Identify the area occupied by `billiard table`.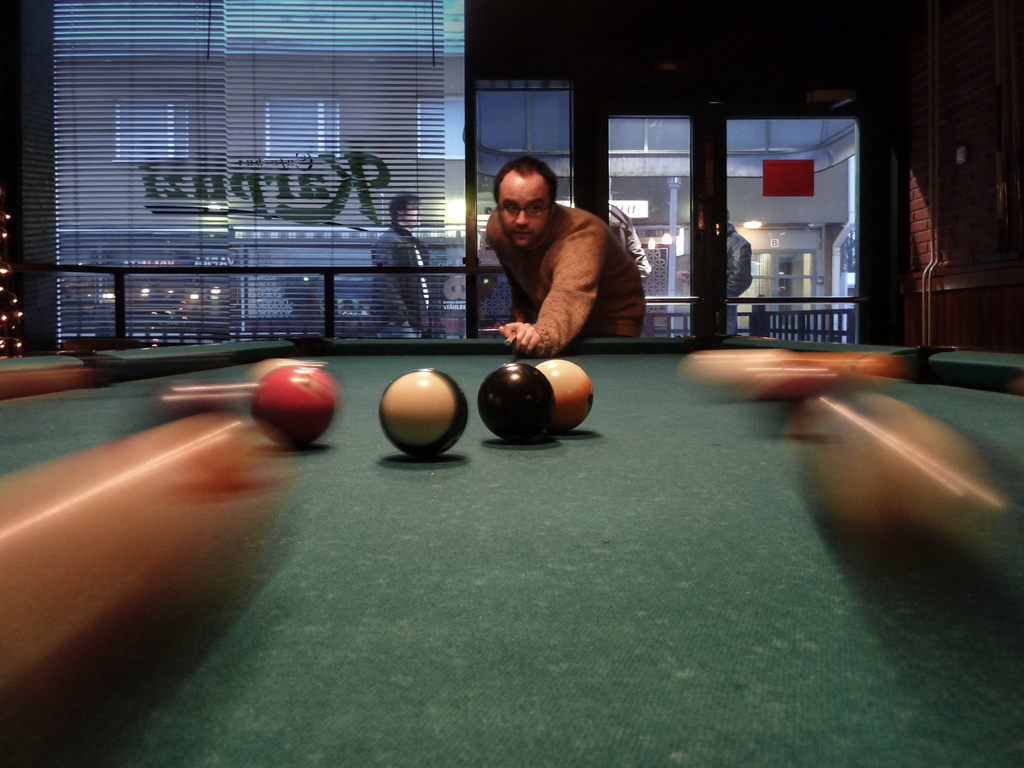
Area: (x1=0, y1=333, x2=1023, y2=767).
